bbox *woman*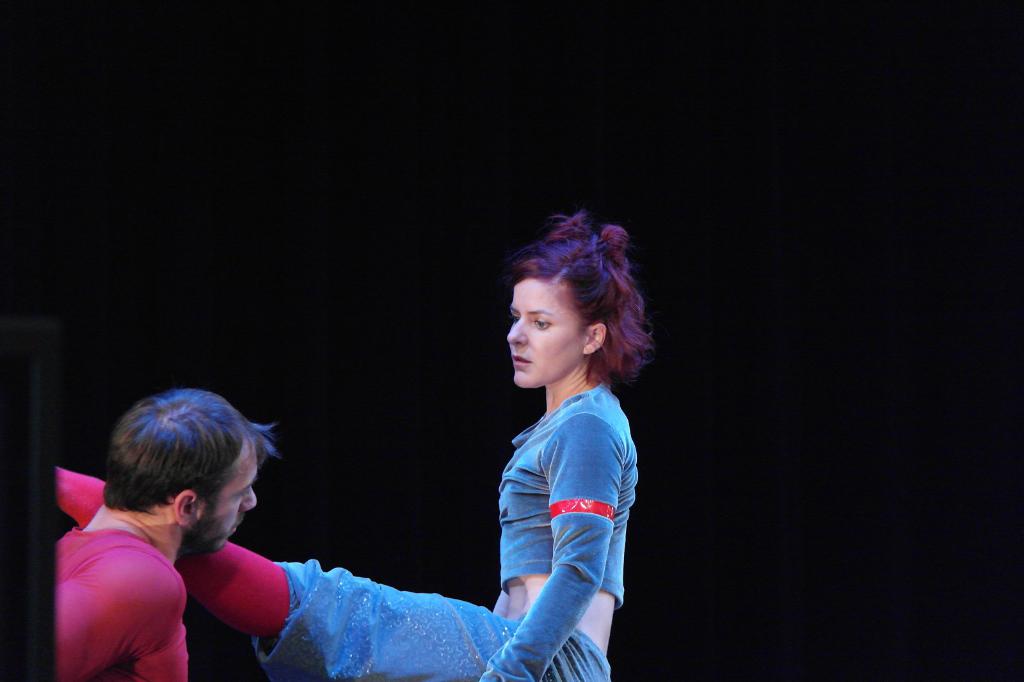
[x1=58, y1=208, x2=652, y2=681]
